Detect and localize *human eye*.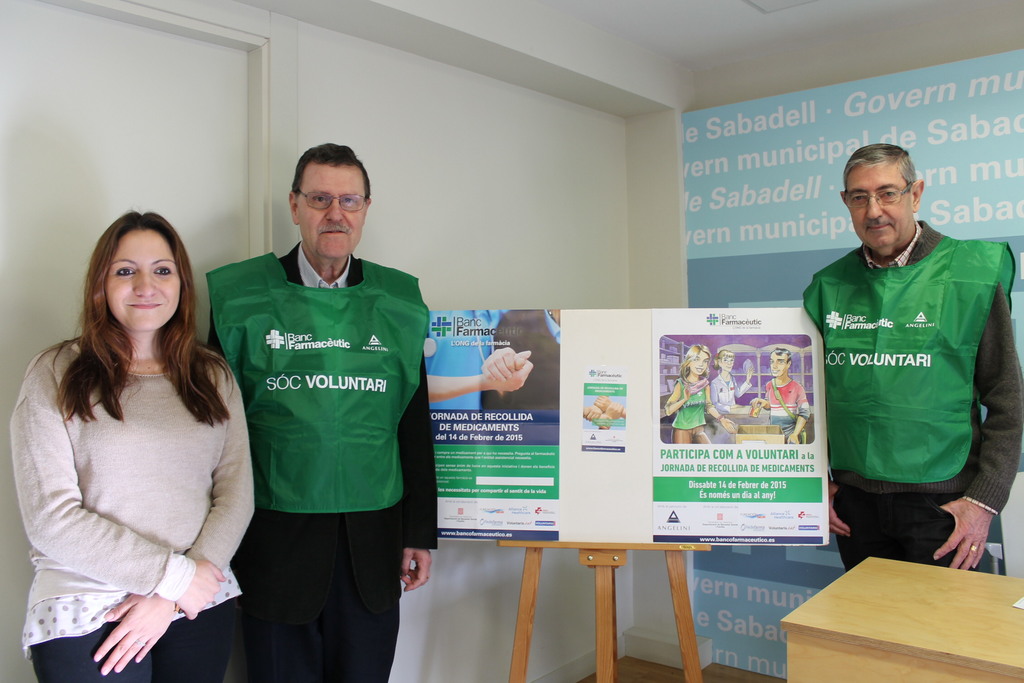
Localized at x1=767, y1=360, x2=776, y2=364.
